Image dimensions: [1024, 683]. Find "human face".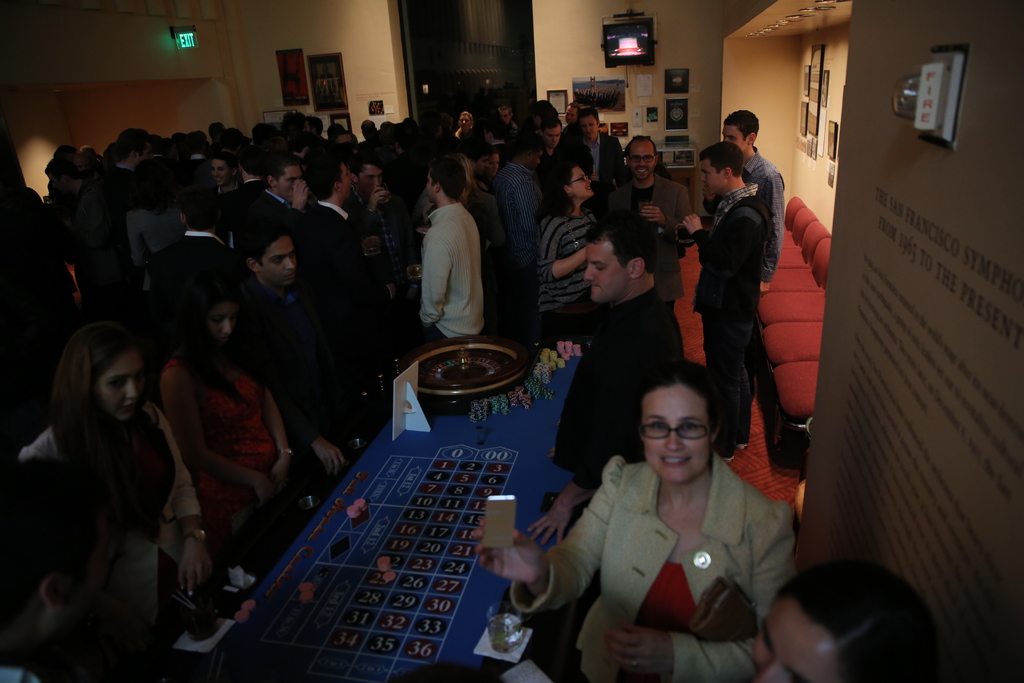
98,349,149,425.
